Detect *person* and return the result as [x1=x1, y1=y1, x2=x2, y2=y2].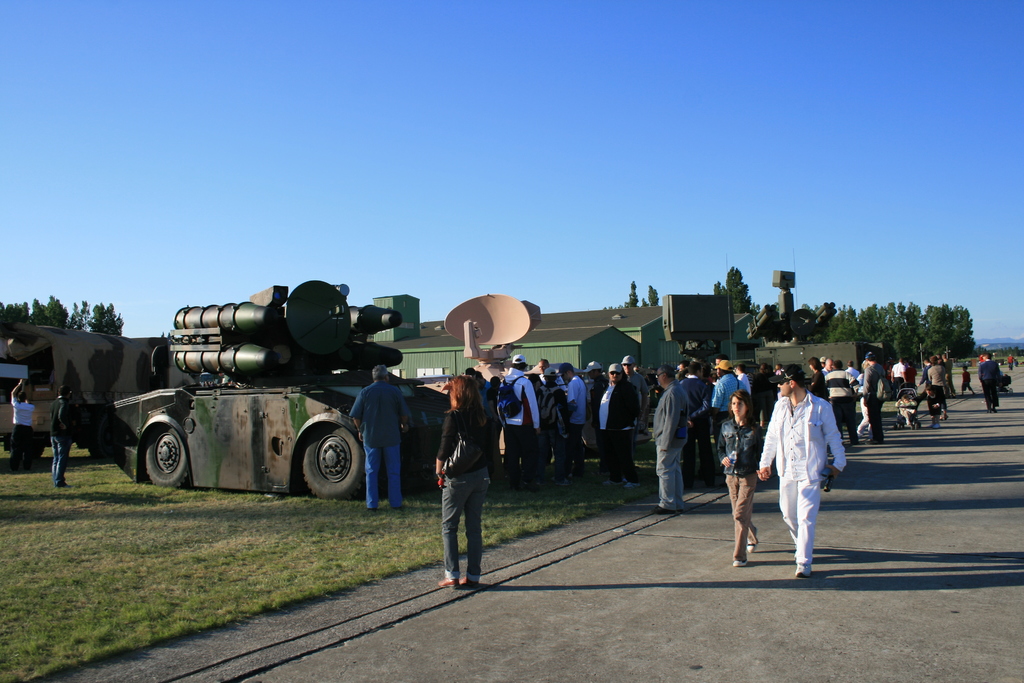
[x1=718, y1=383, x2=764, y2=572].
